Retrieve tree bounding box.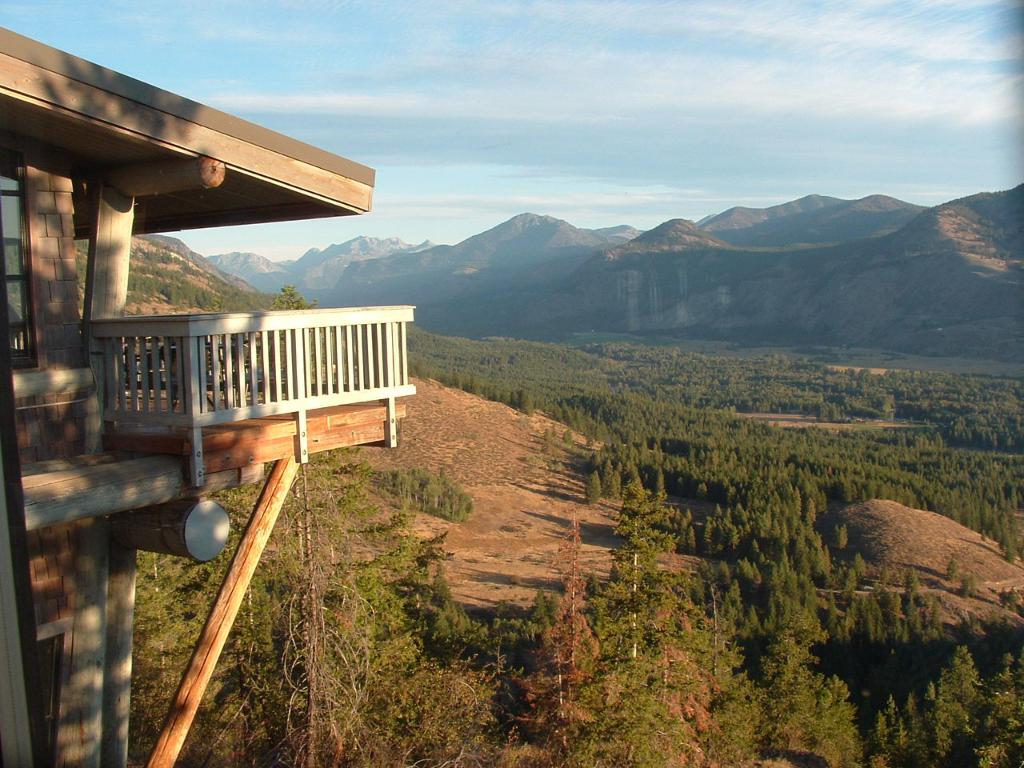
Bounding box: [left=744, top=610, right=816, bottom=767].
